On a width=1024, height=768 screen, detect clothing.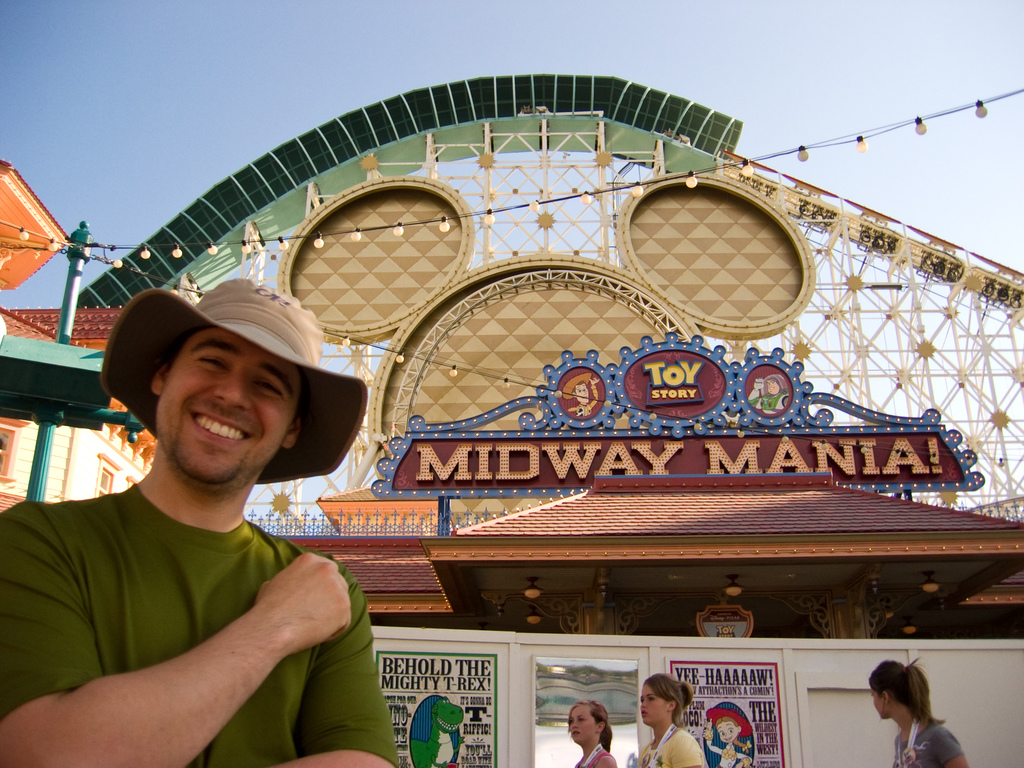
pyautogui.locateOnScreen(25, 401, 374, 759).
